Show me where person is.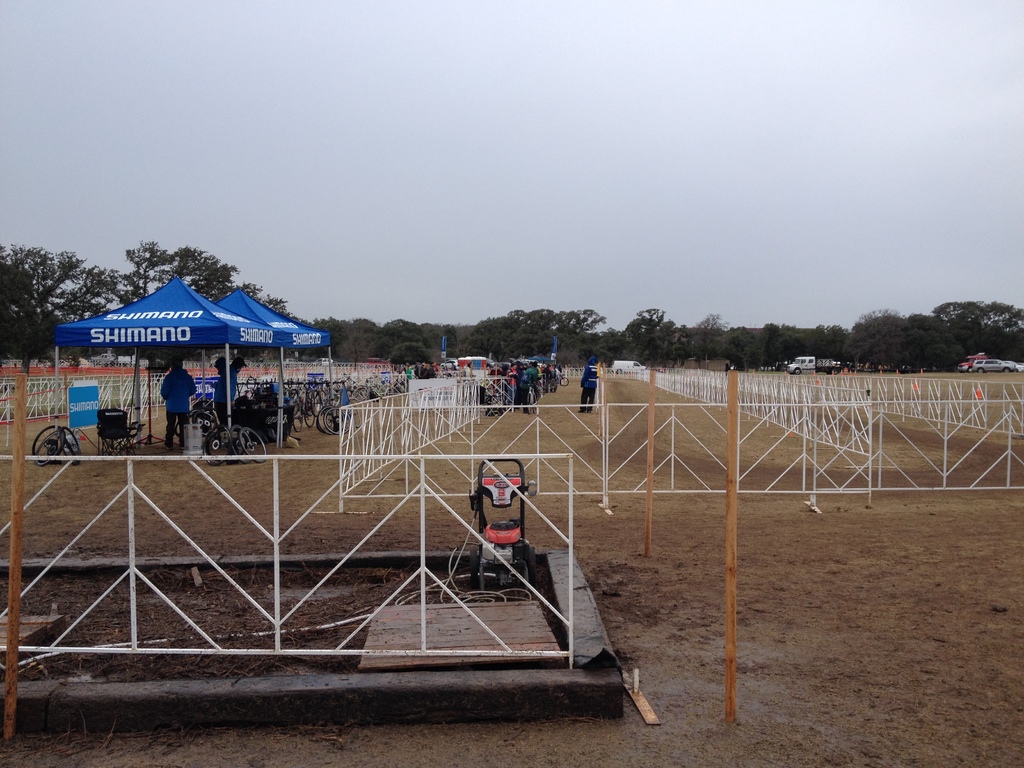
person is at <box>582,359,605,408</box>.
